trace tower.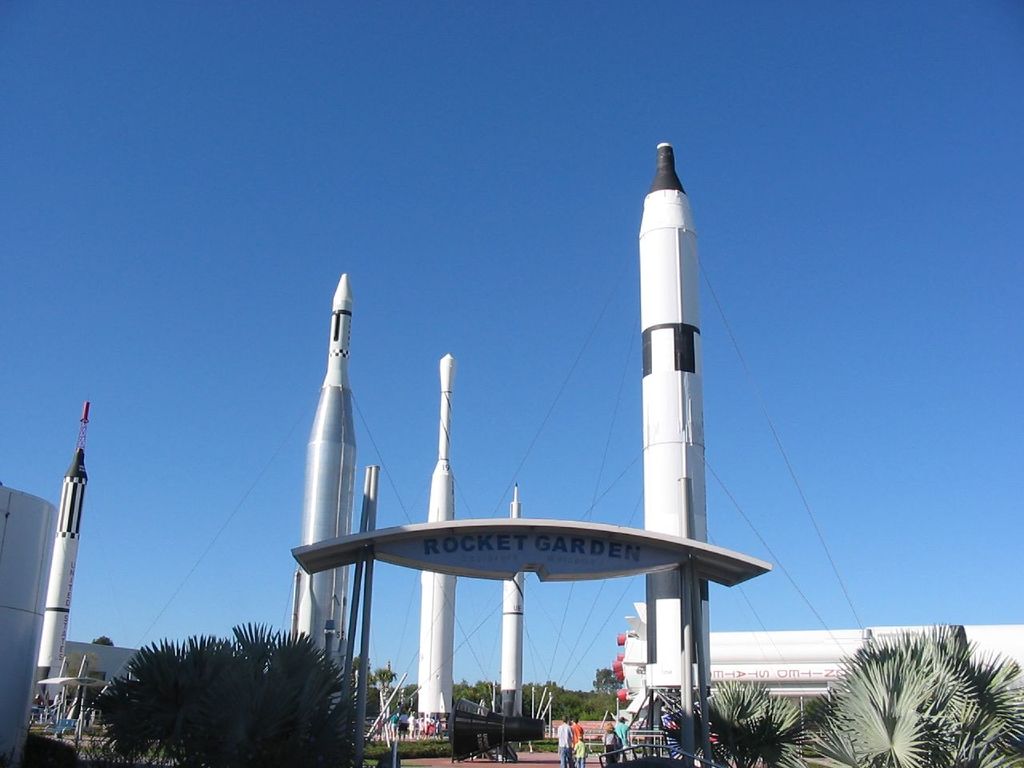
Traced to (left=294, top=278, right=362, bottom=690).
